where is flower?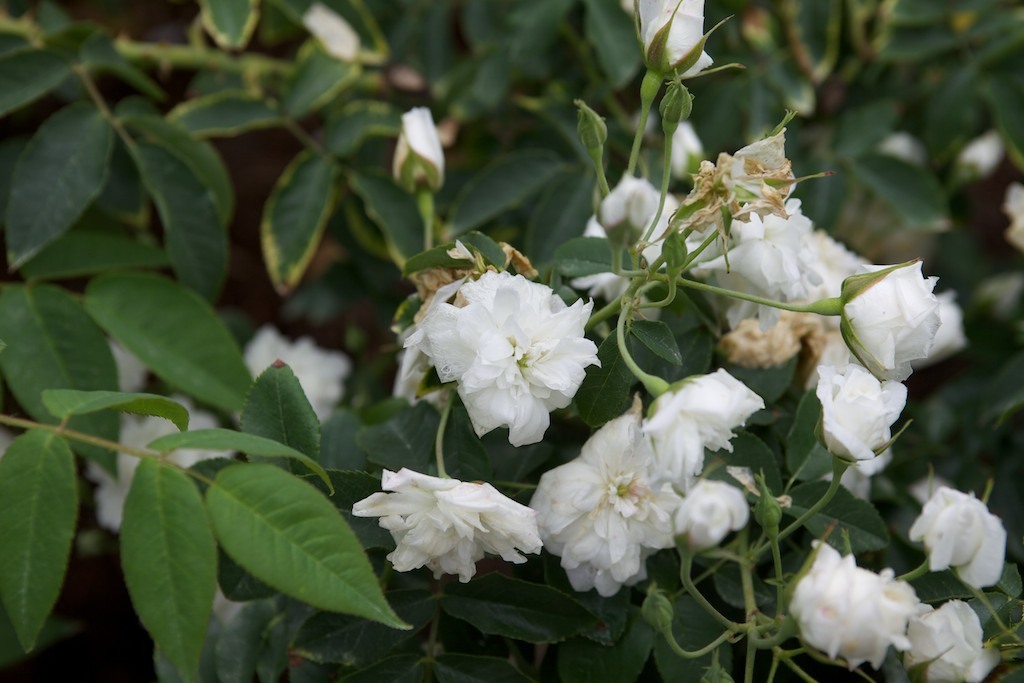
rect(610, 185, 860, 324).
